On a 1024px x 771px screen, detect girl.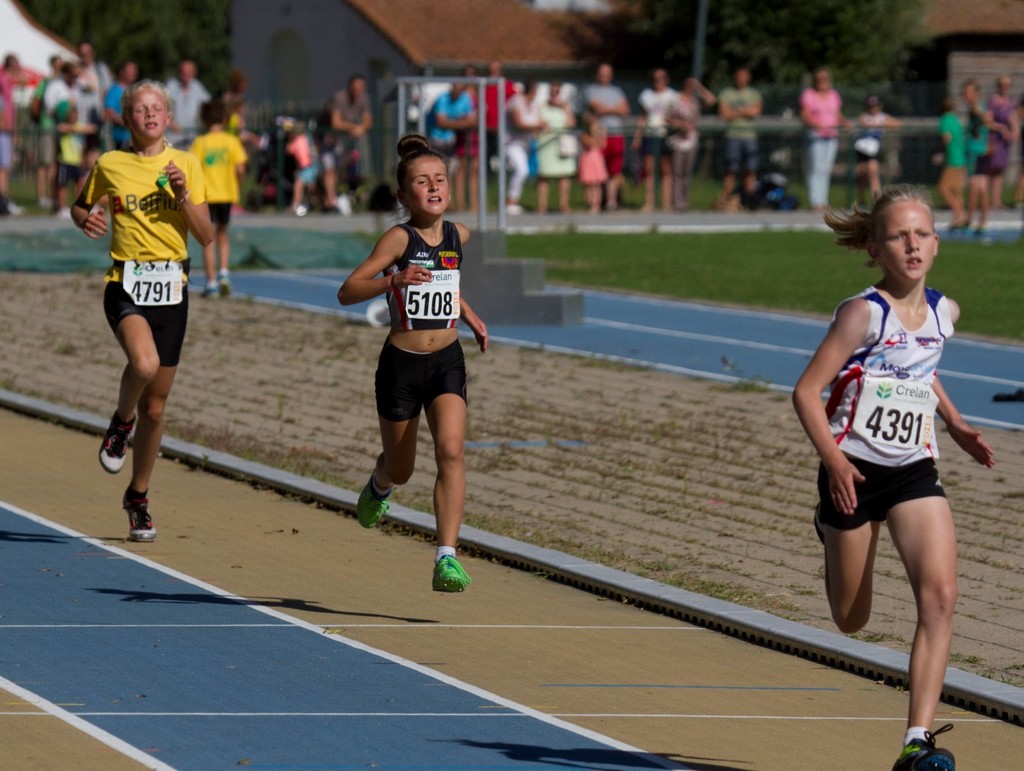
detection(940, 89, 965, 258).
